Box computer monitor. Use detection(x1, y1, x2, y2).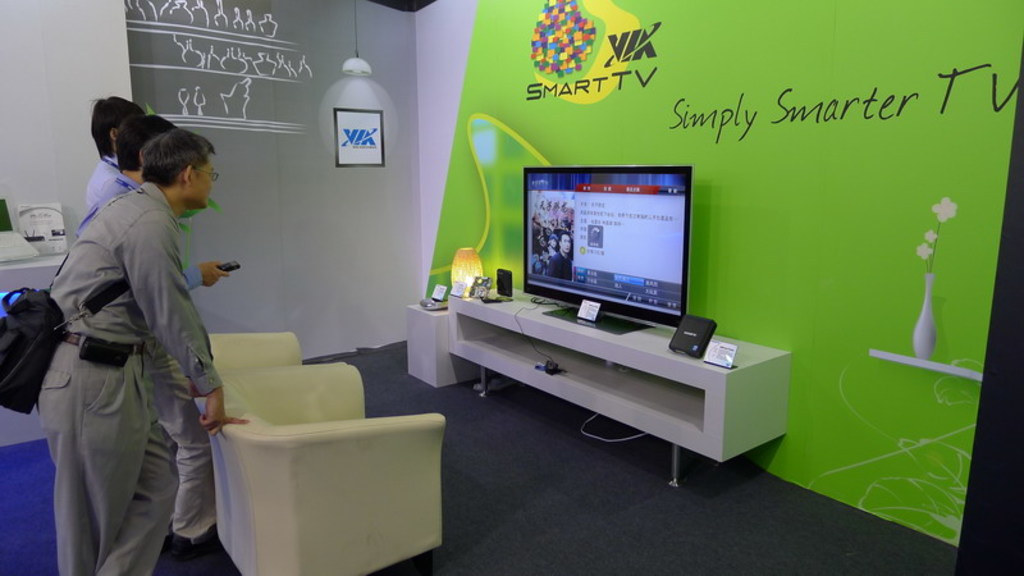
detection(512, 170, 717, 330).
